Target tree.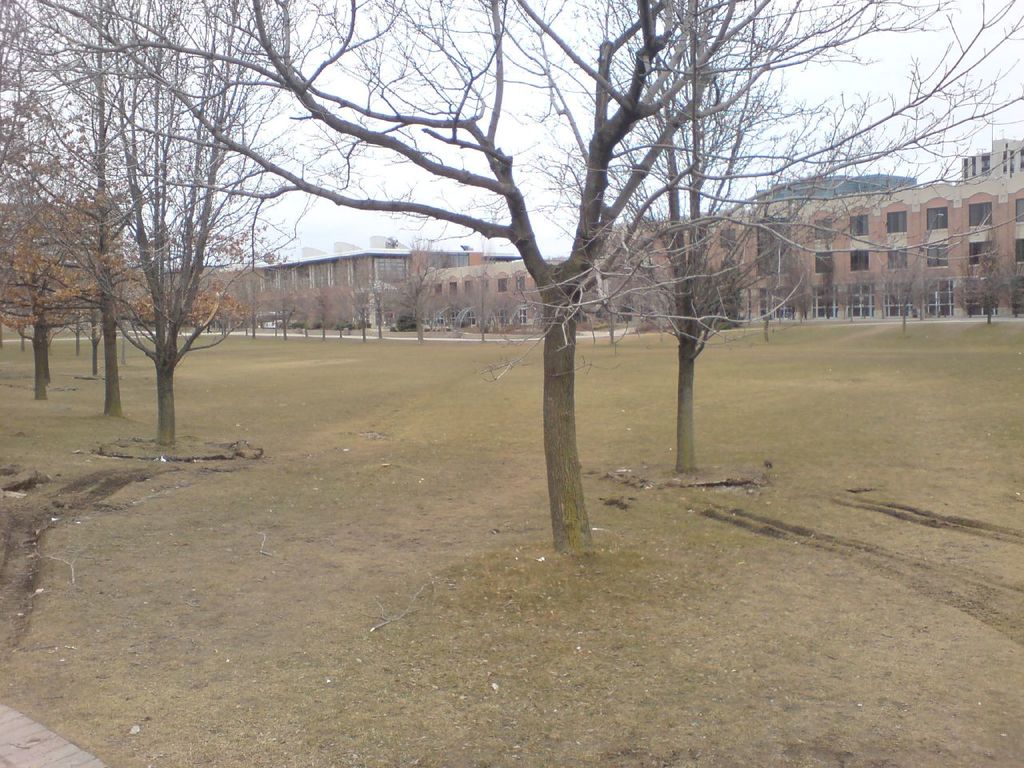
Target region: region(0, 82, 142, 410).
